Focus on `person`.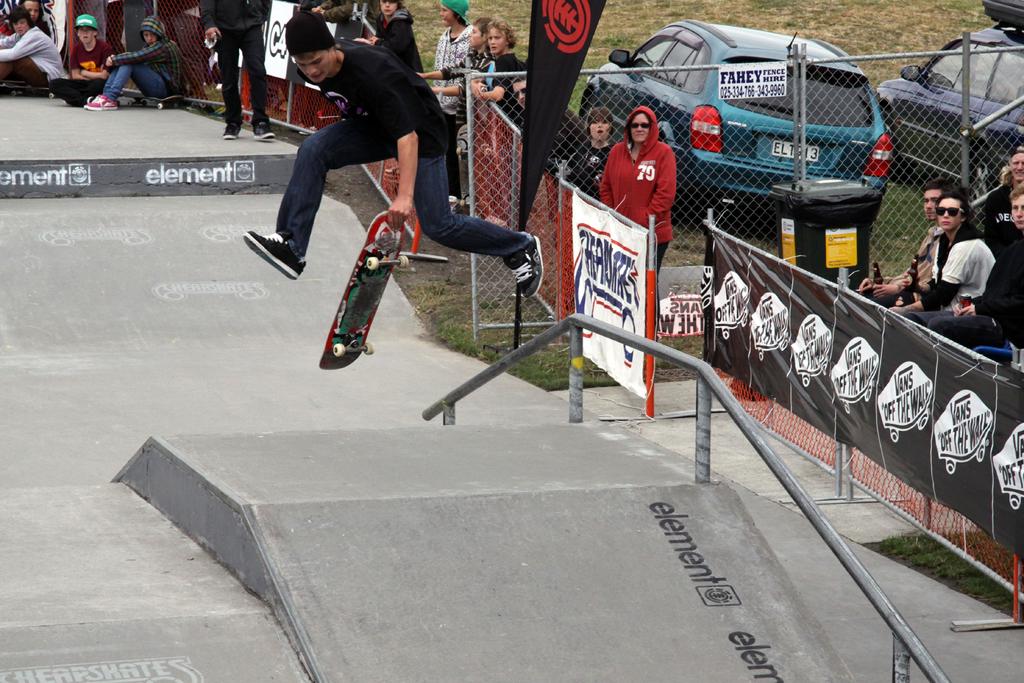
Focused at rect(305, 0, 381, 22).
